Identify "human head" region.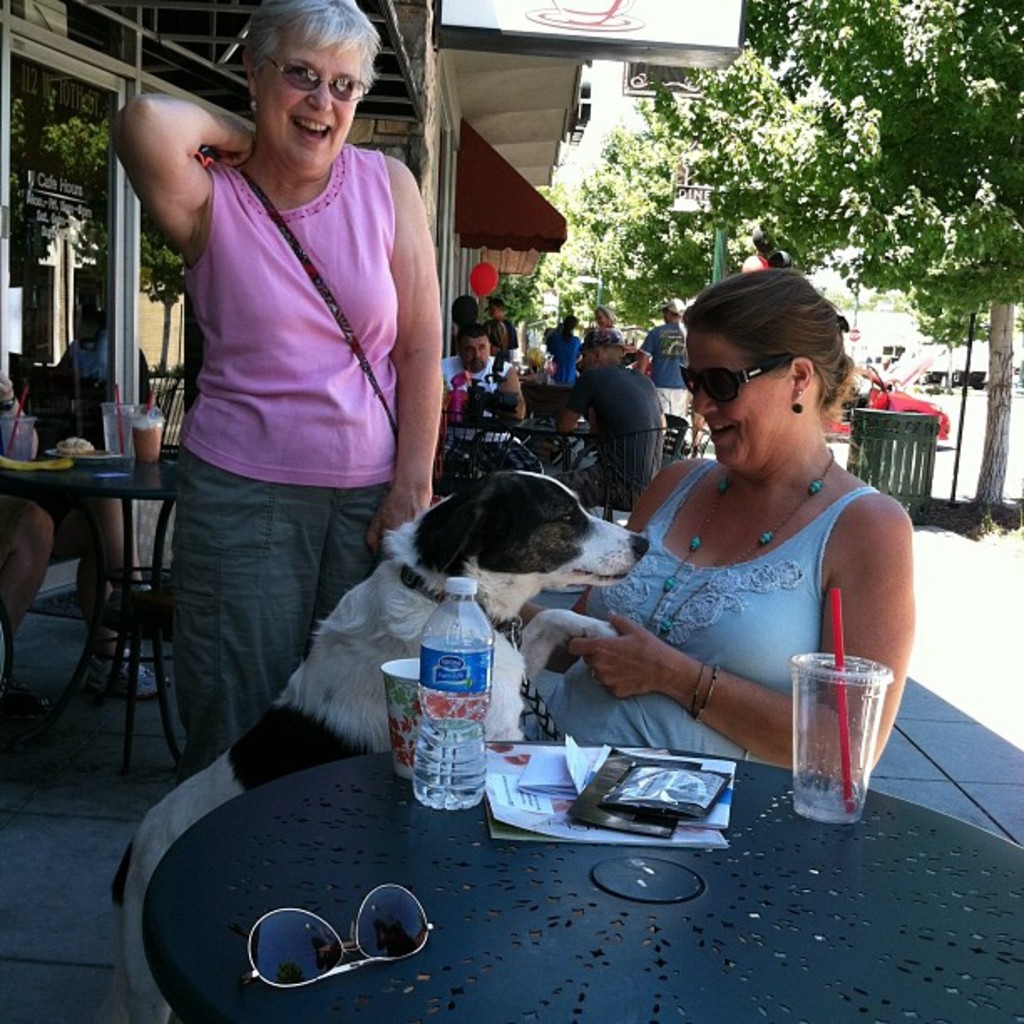
Region: bbox(596, 305, 617, 330).
